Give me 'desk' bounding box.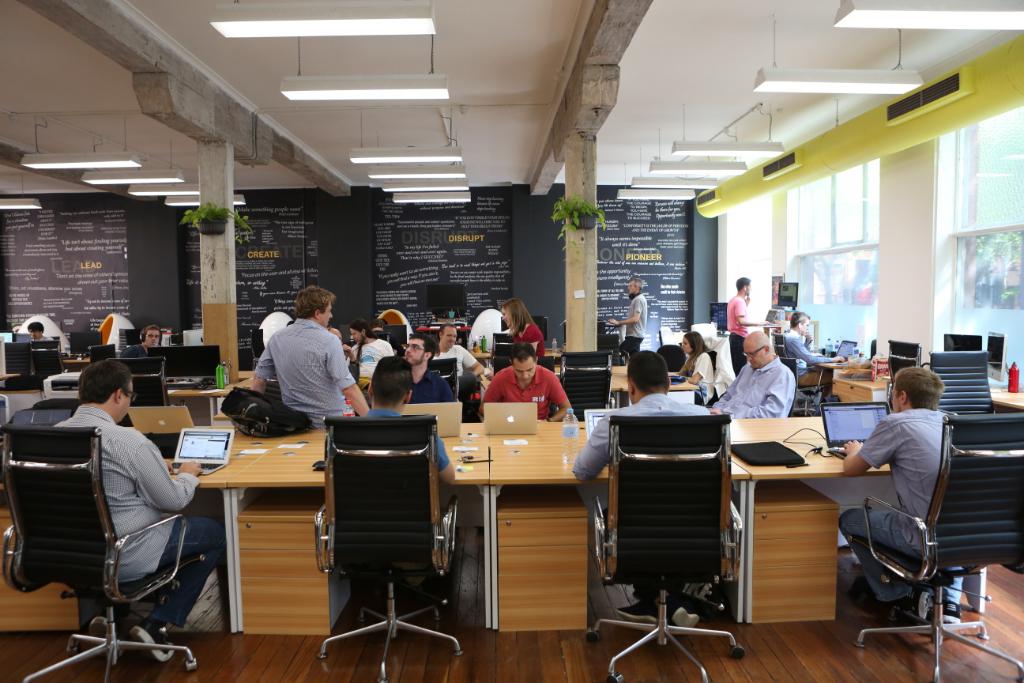
left=245, top=446, right=489, bottom=635.
